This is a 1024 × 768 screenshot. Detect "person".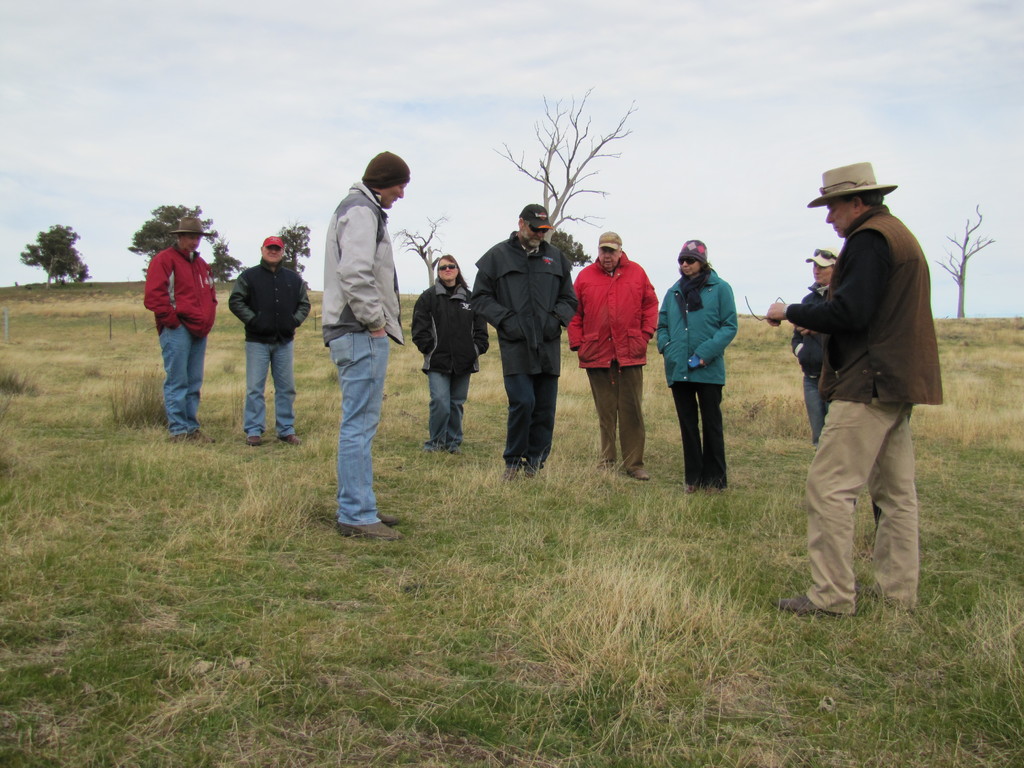
(470, 193, 579, 484).
